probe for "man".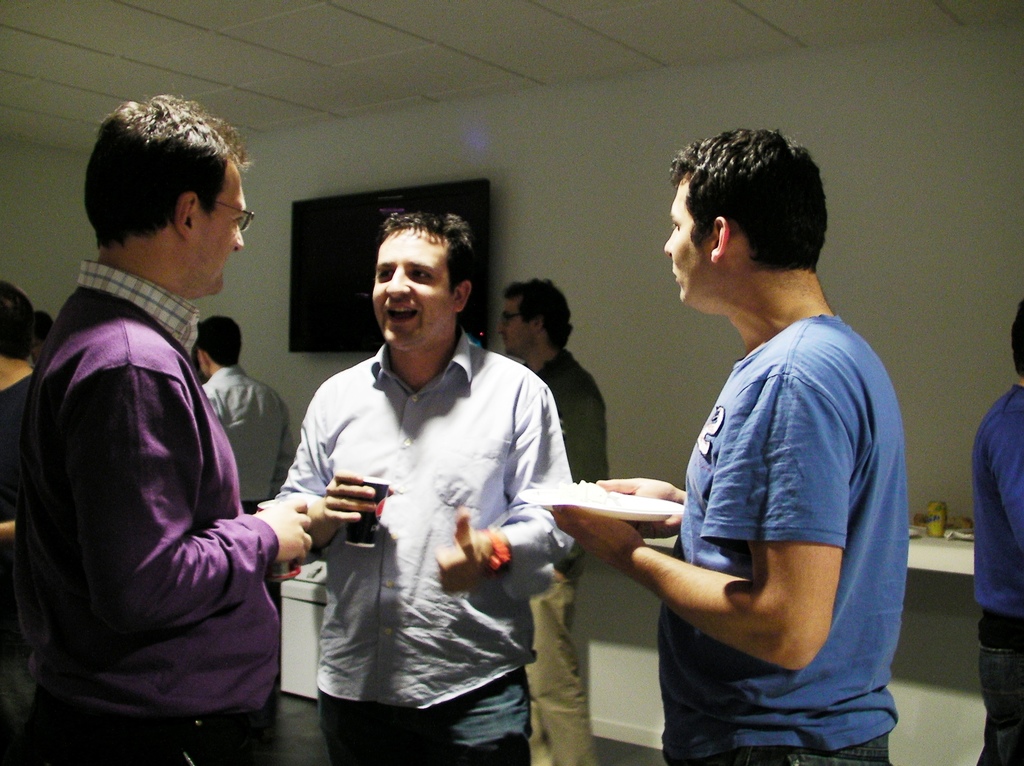
Probe result: Rect(548, 129, 906, 765).
